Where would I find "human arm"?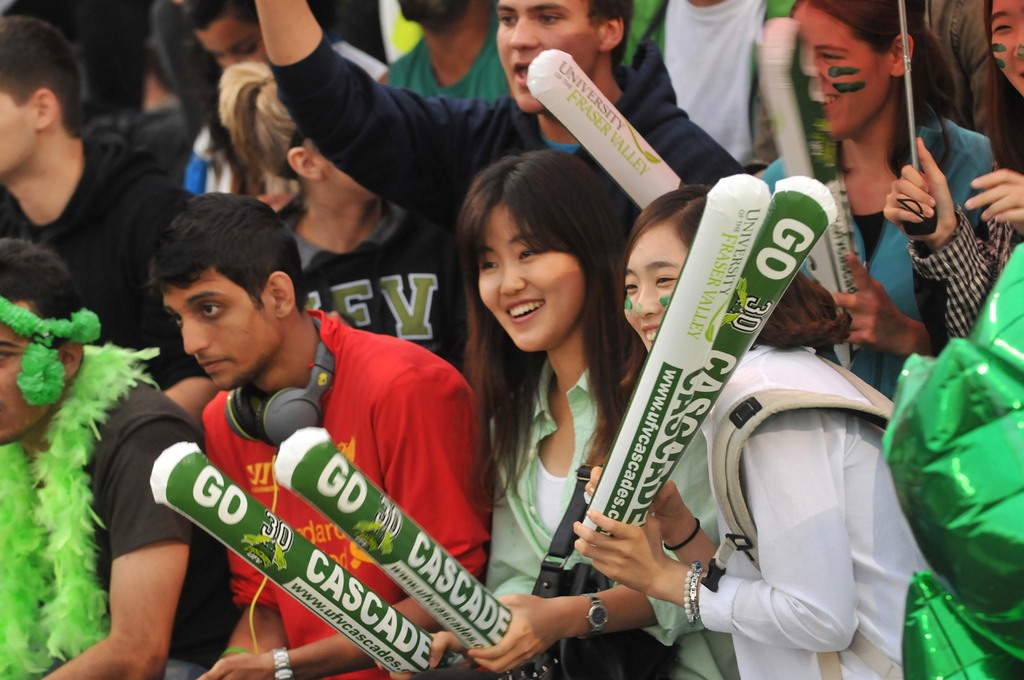
At <box>584,471,725,576</box>.
